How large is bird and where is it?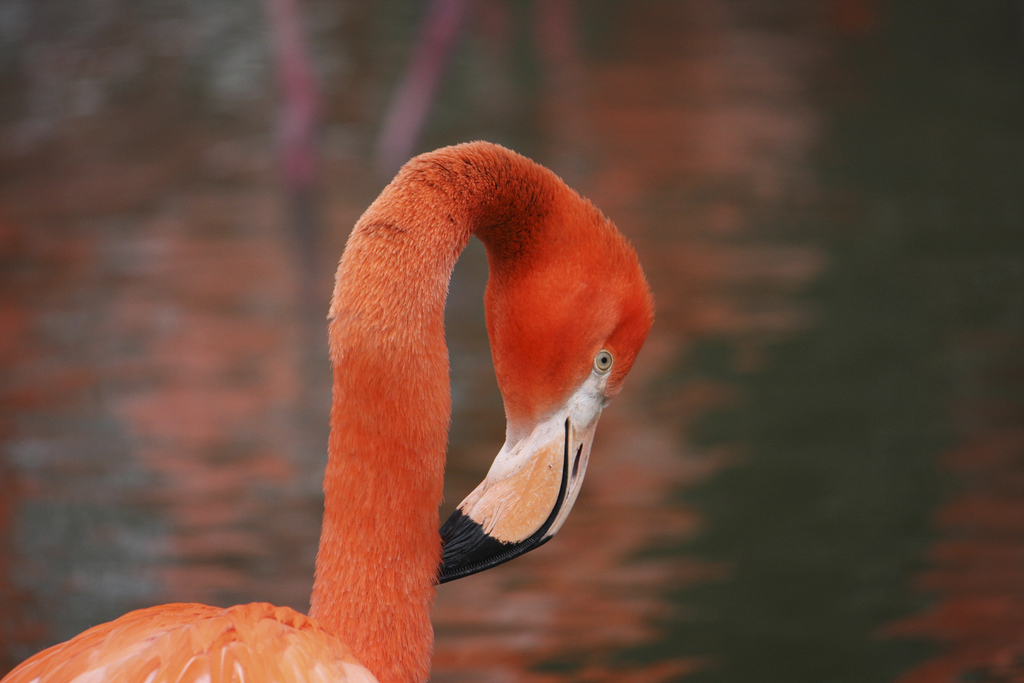
Bounding box: box(0, 138, 657, 682).
